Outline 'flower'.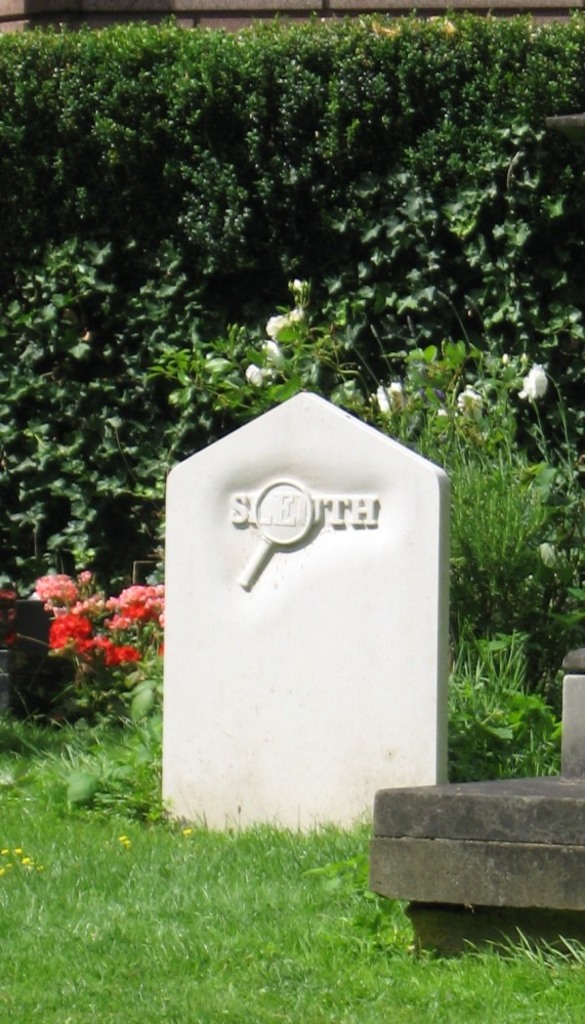
Outline: (left=266, top=343, right=286, bottom=362).
